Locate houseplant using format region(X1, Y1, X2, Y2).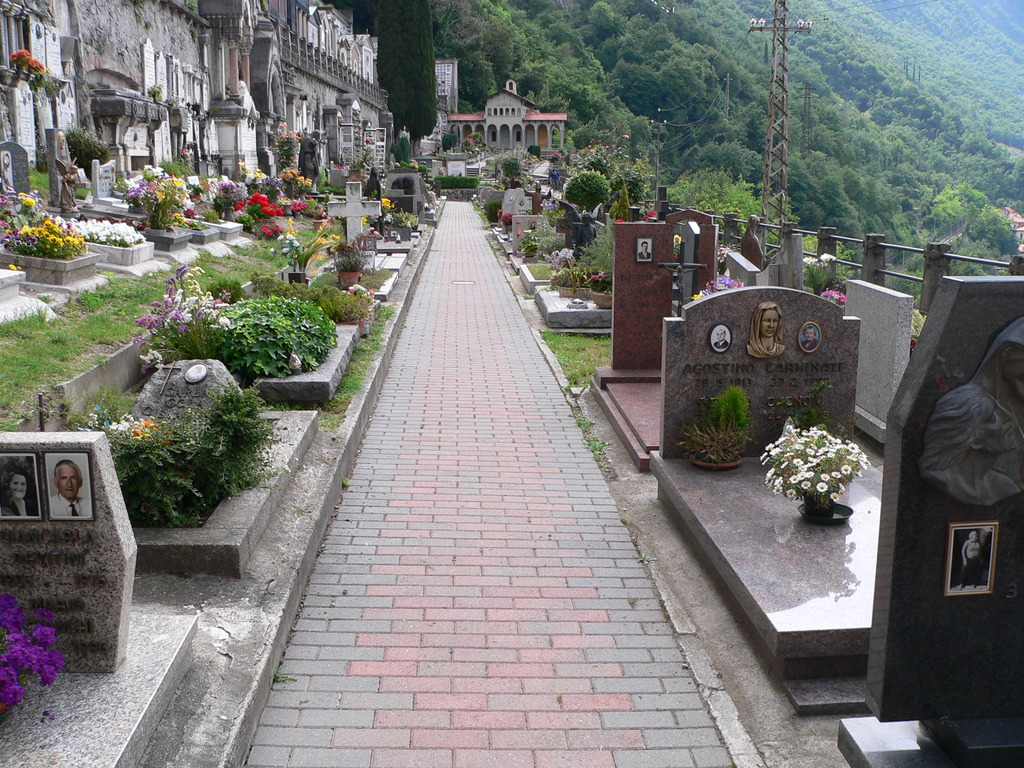
region(674, 388, 753, 479).
